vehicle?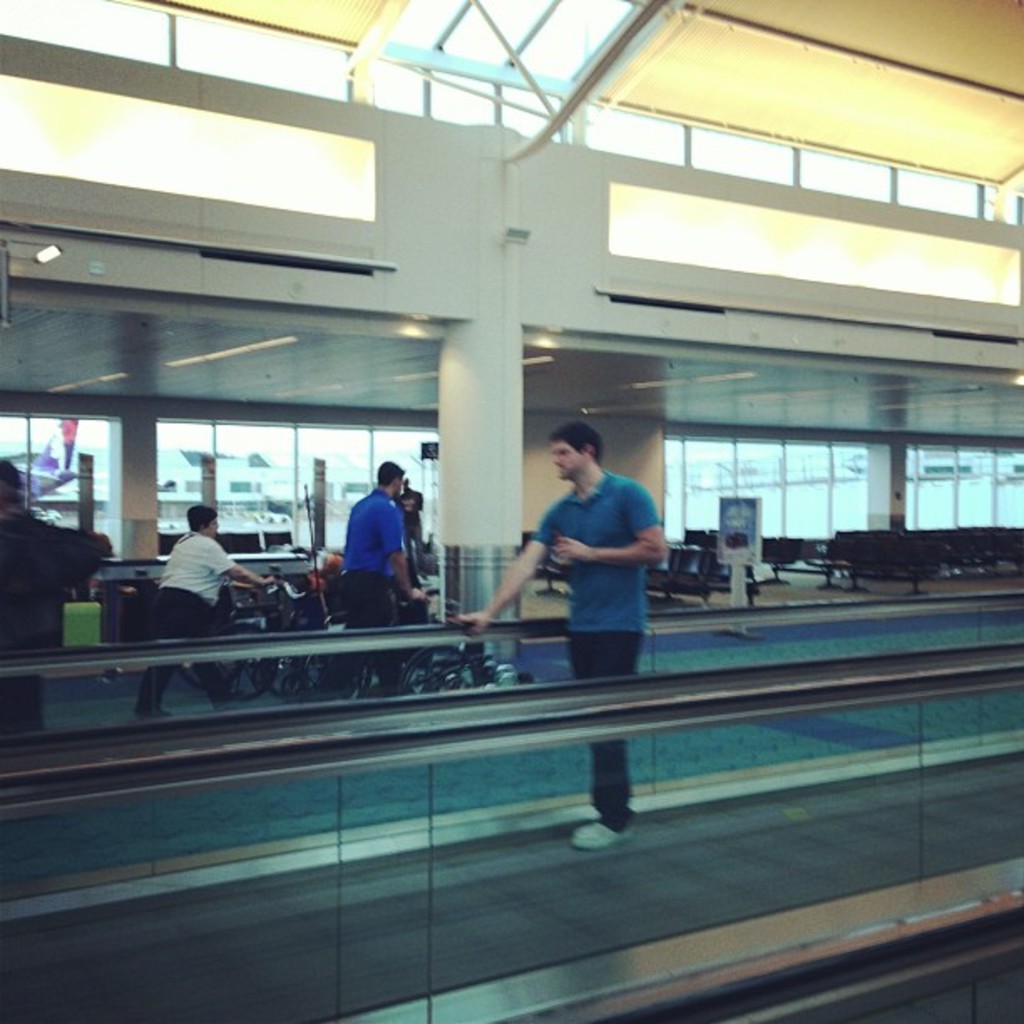
Rect(194, 557, 360, 706)
